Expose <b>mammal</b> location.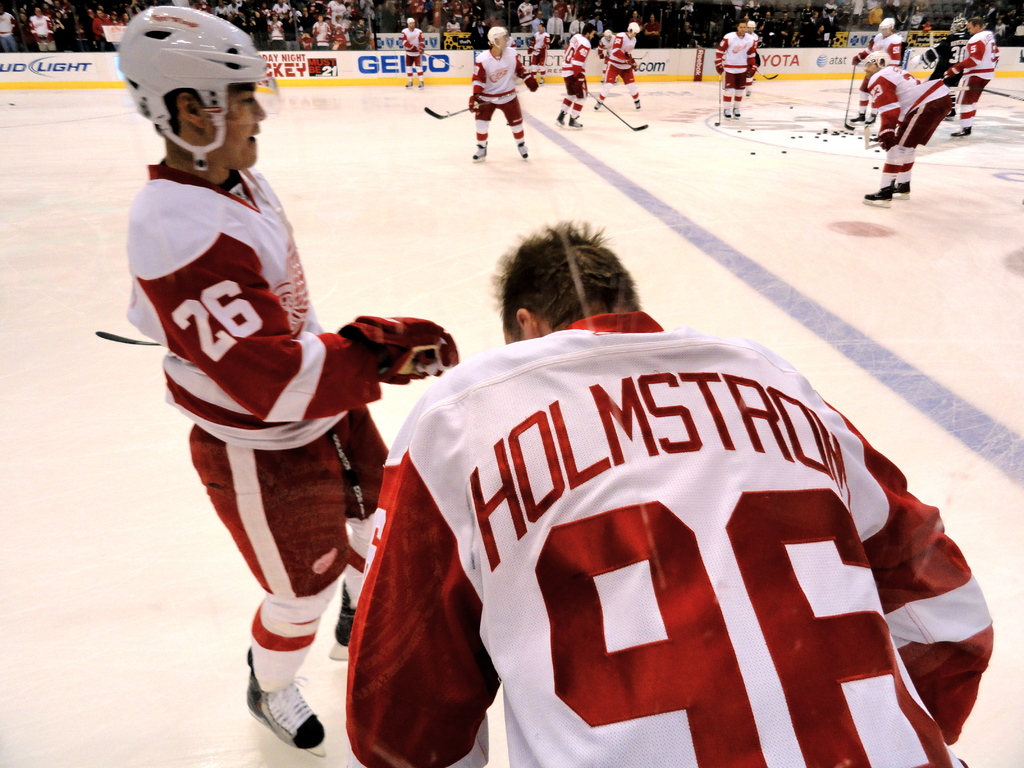
Exposed at x1=744, y1=15, x2=758, y2=94.
